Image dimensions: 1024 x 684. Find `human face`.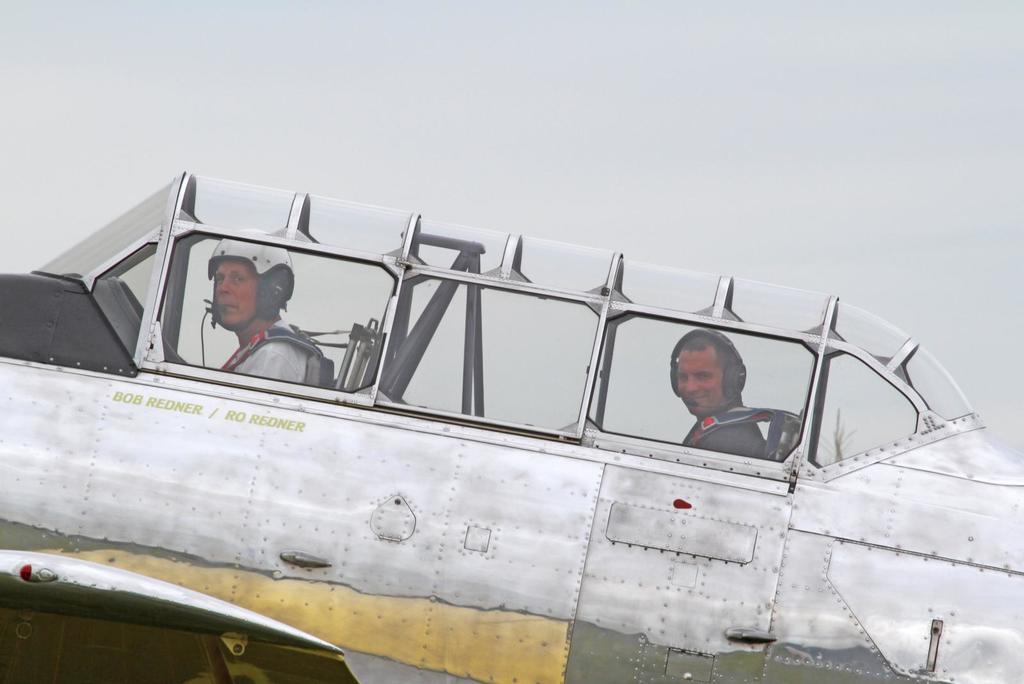
bbox(215, 257, 257, 327).
